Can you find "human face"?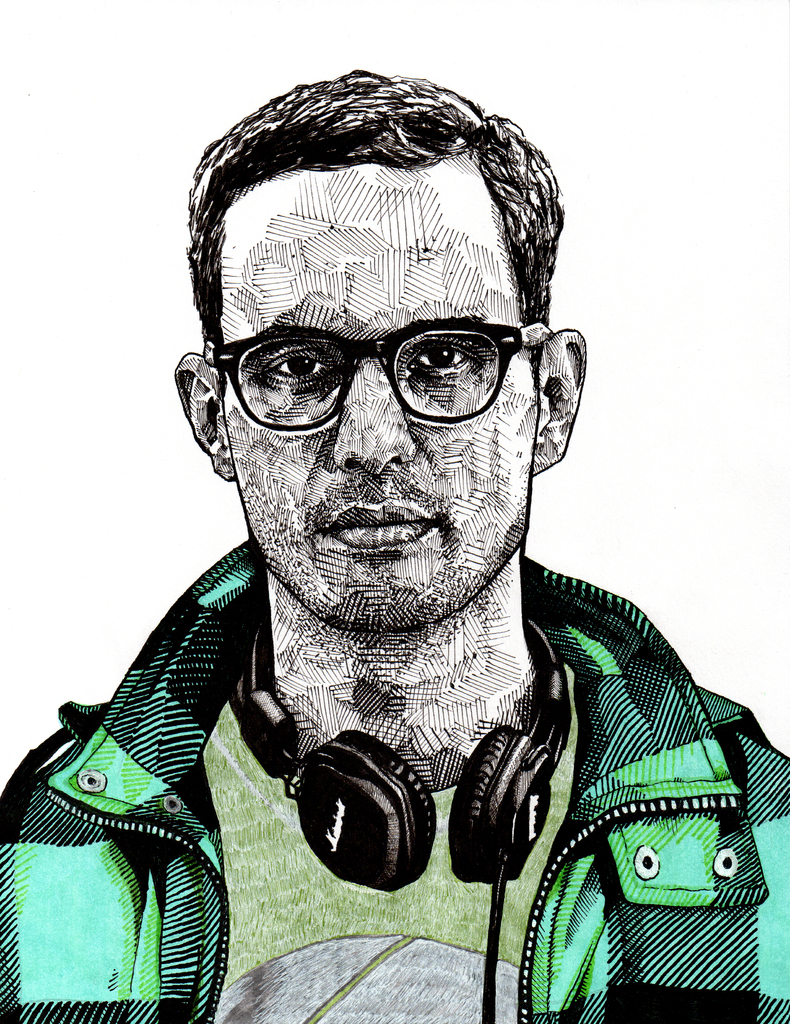
Yes, bounding box: <bbox>215, 156, 541, 630</bbox>.
